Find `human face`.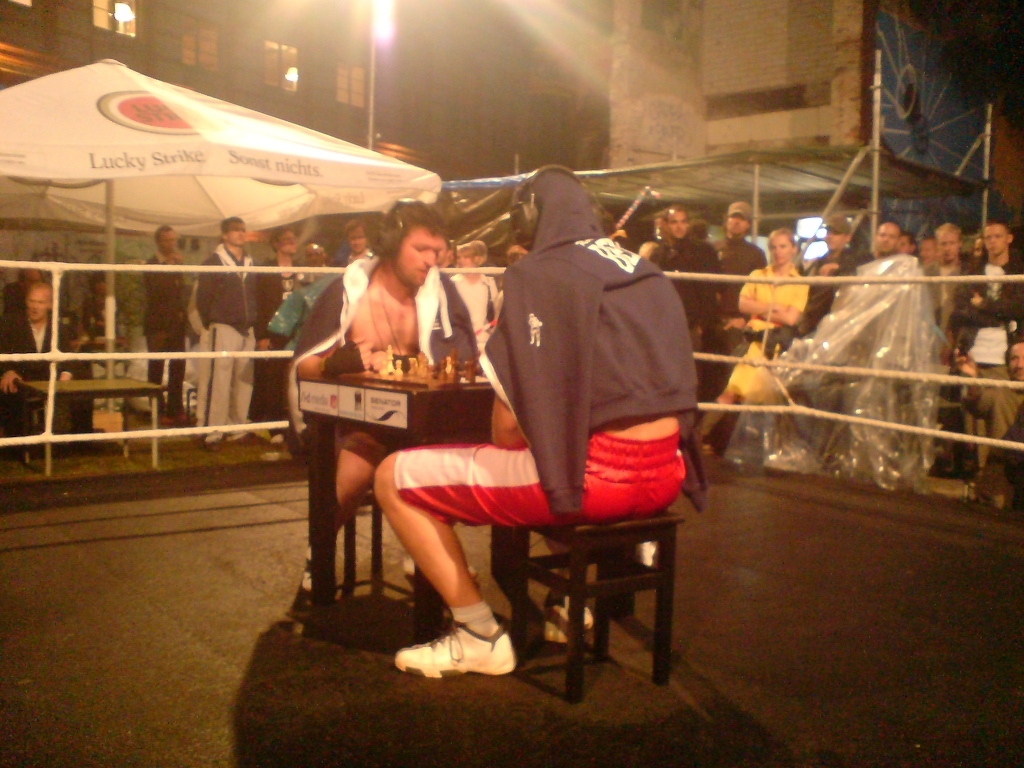
Rect(158, 231, 176, 257).
